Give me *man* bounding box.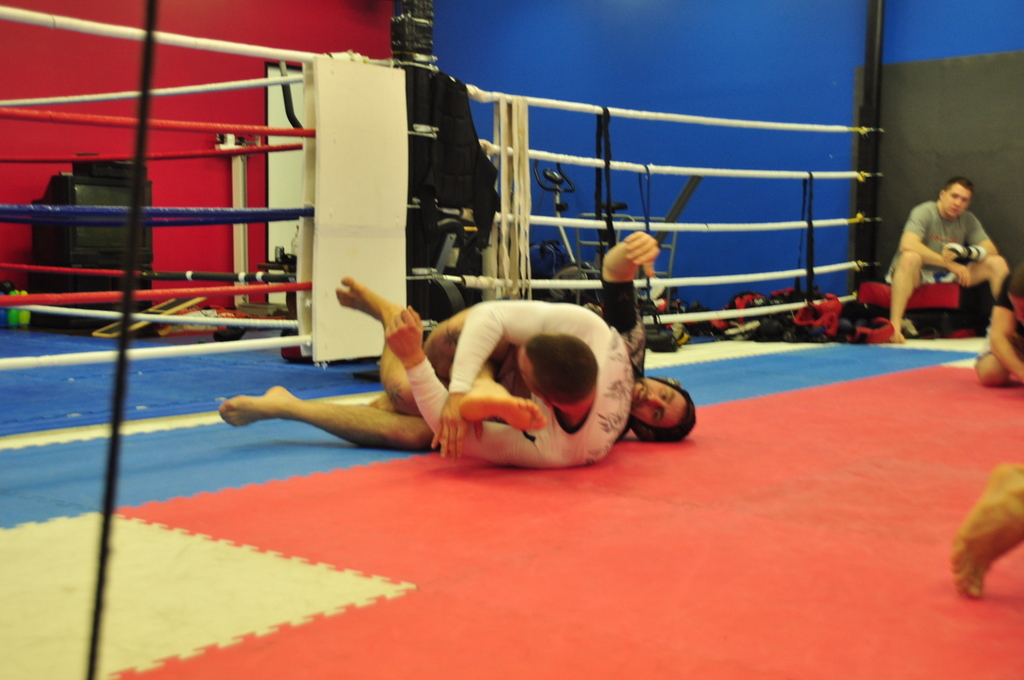
(892, 138, 1010, 371).
